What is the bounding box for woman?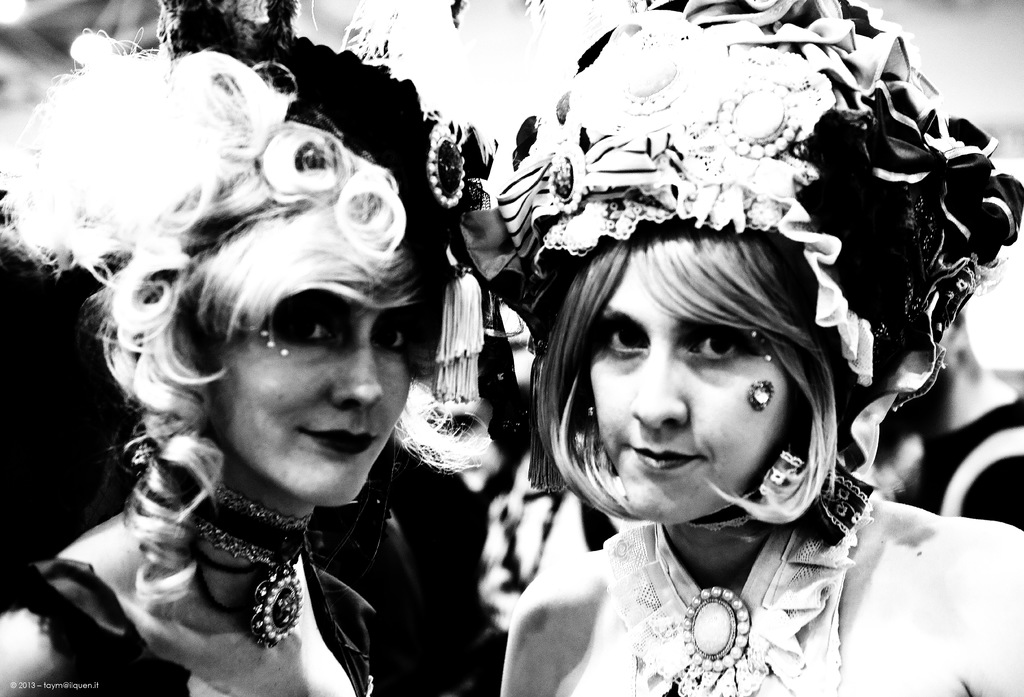
508,0,1023,696.
